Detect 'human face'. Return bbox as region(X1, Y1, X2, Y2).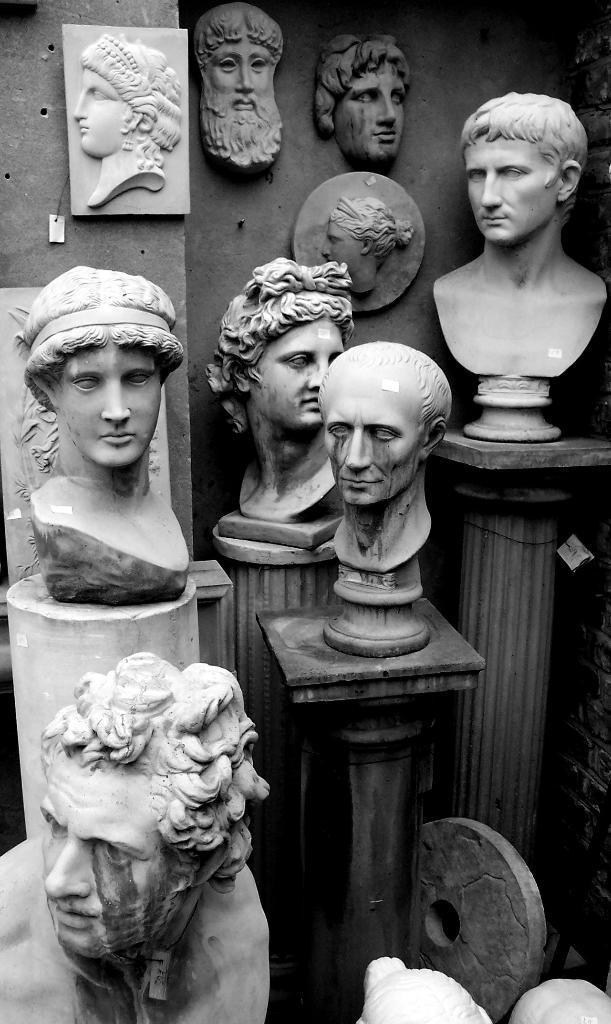
region(322, 356, 423, 509).
